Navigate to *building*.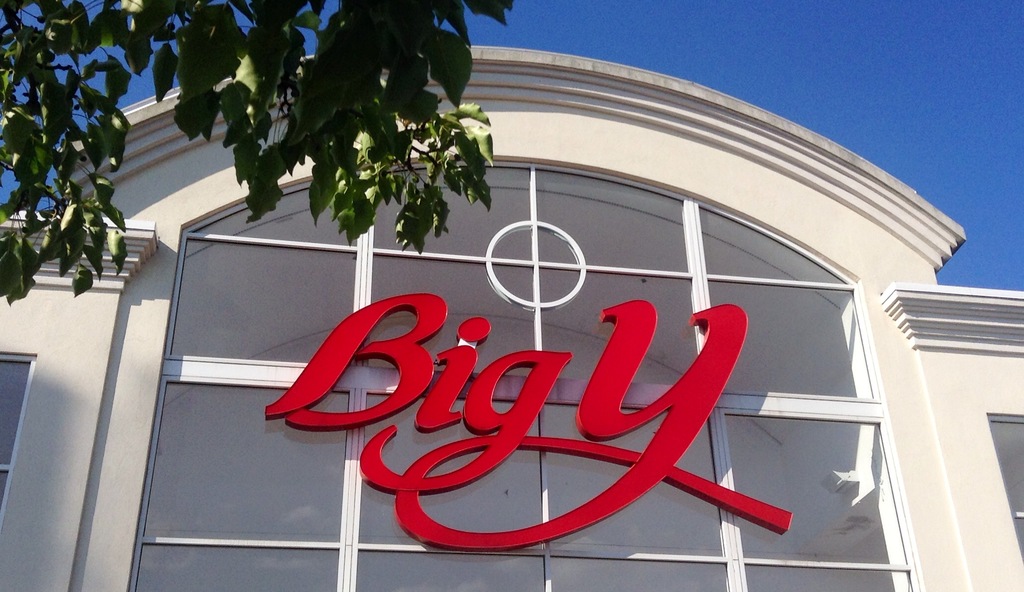
Navigation target: [0,40,1023,591].
